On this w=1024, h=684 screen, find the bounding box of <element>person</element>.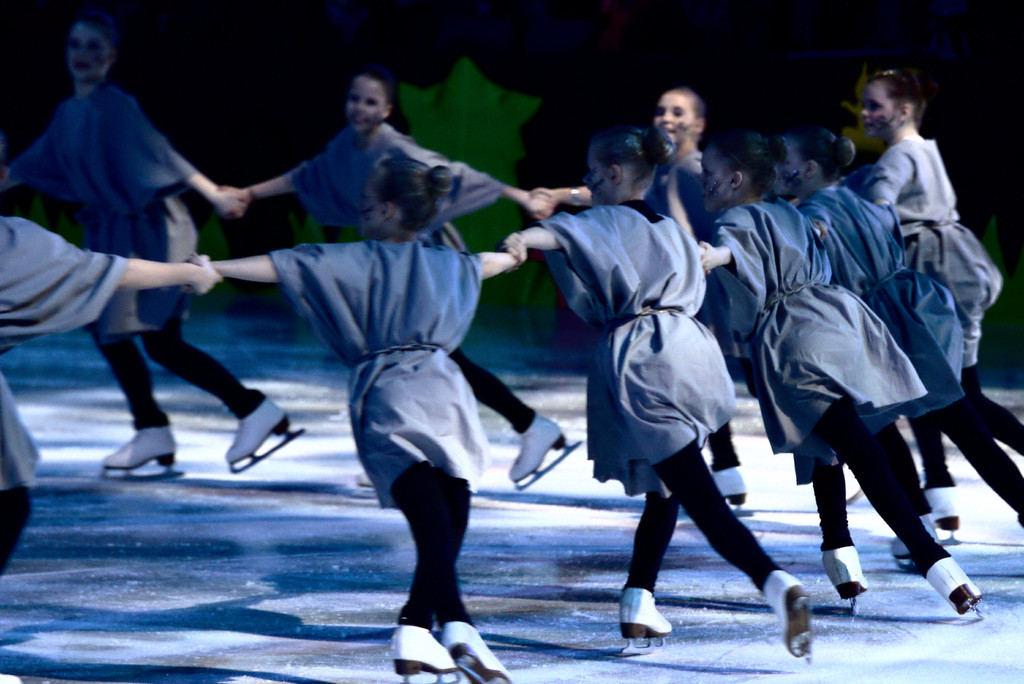
Bounding box: bbox(0, 140, 220, 683).
